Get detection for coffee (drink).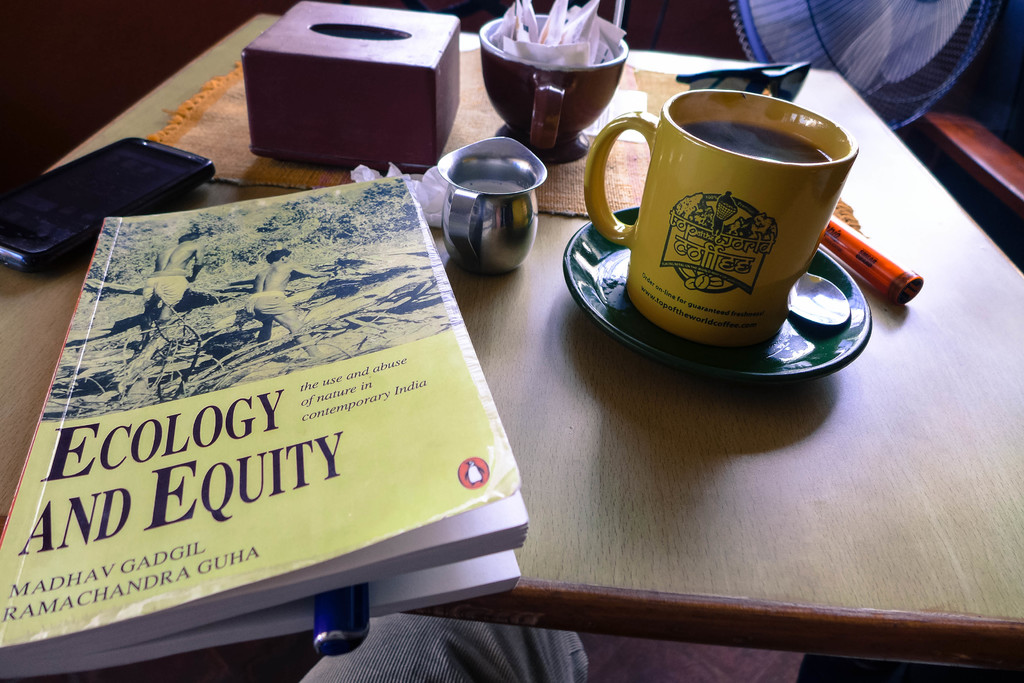
Detection: locate(598, 82, 873, 337).
